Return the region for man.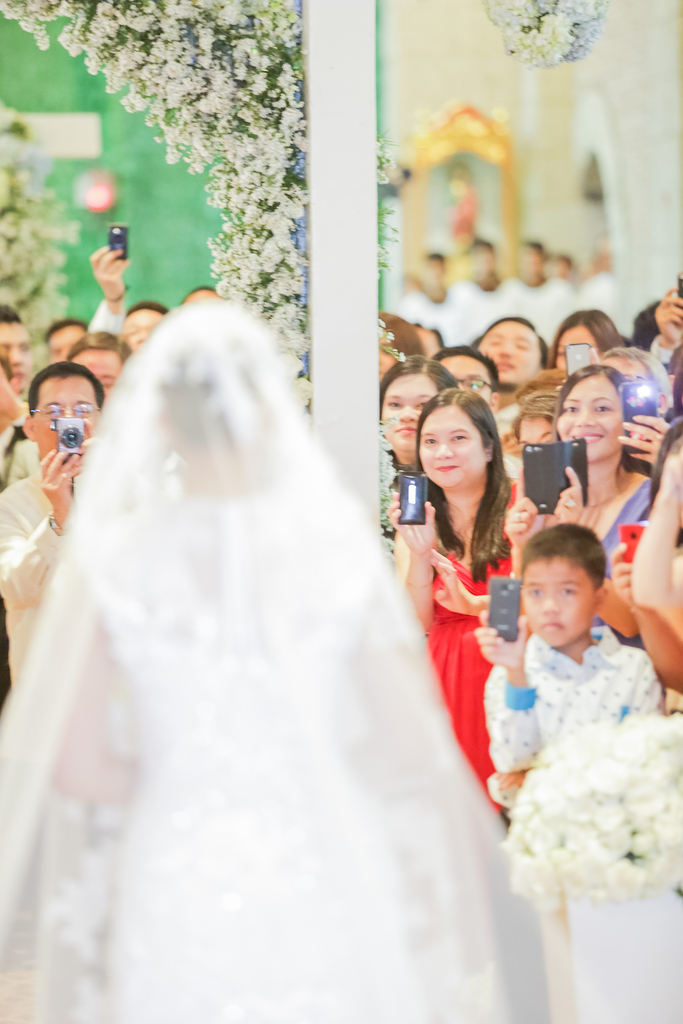
left=431, top=349, right=499, bottom=415.
